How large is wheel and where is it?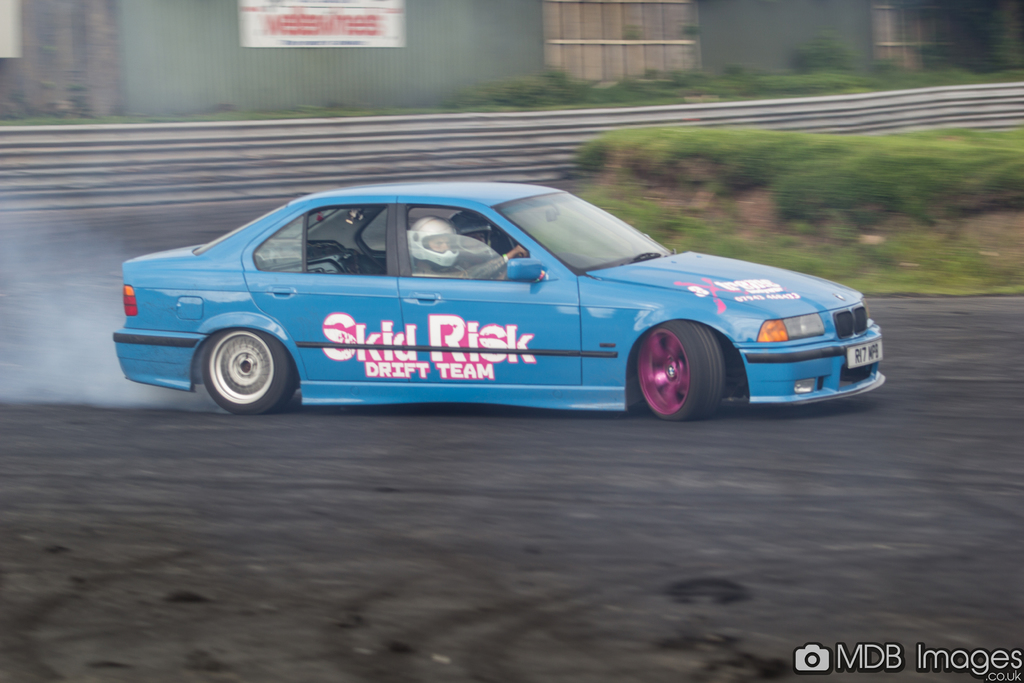
Bounding box: crop(205, 330, 292, 415).
